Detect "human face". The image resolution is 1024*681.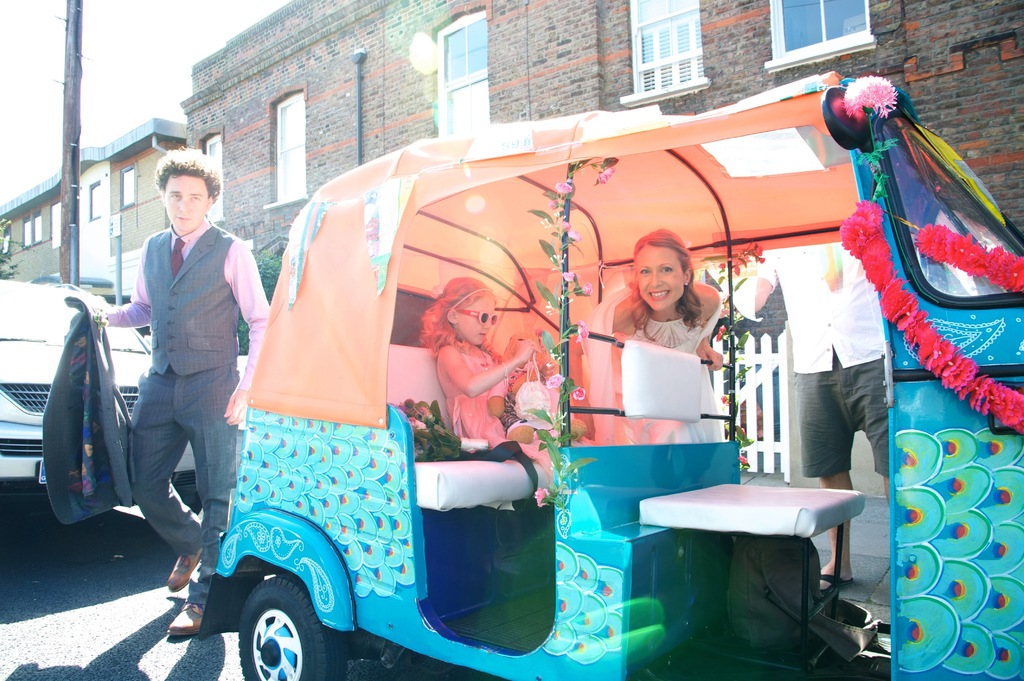
detection(633, 241, 685, 311).
